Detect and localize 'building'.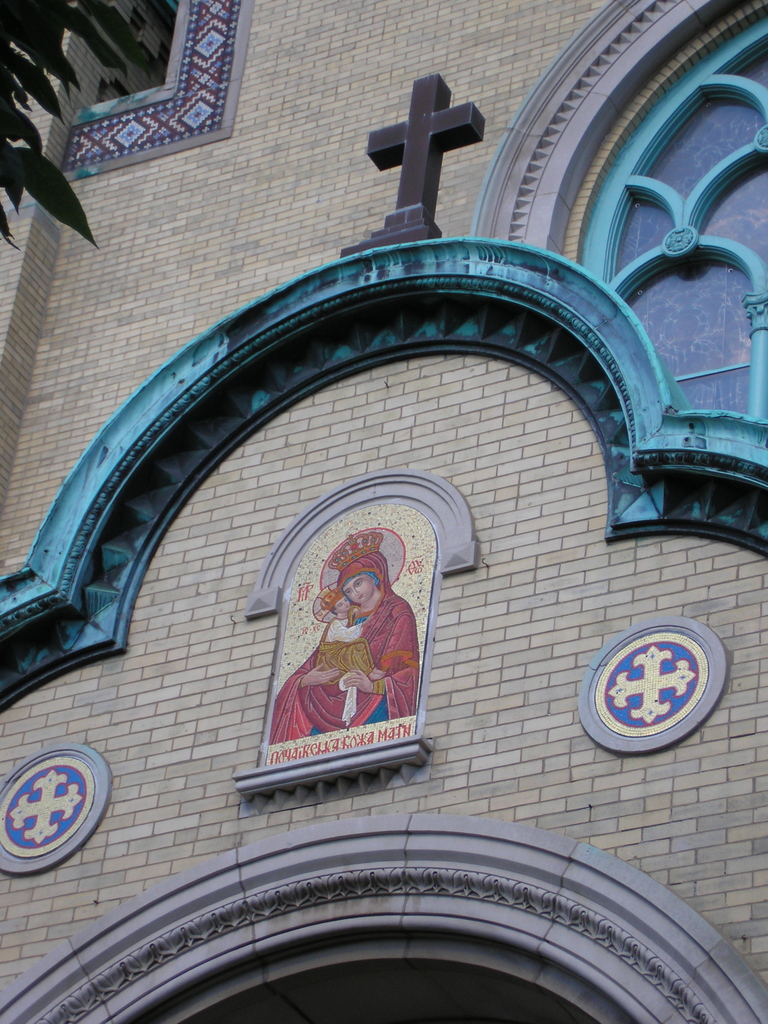
Localized at x1=0, y1=0, x2=767, y2=1023.
